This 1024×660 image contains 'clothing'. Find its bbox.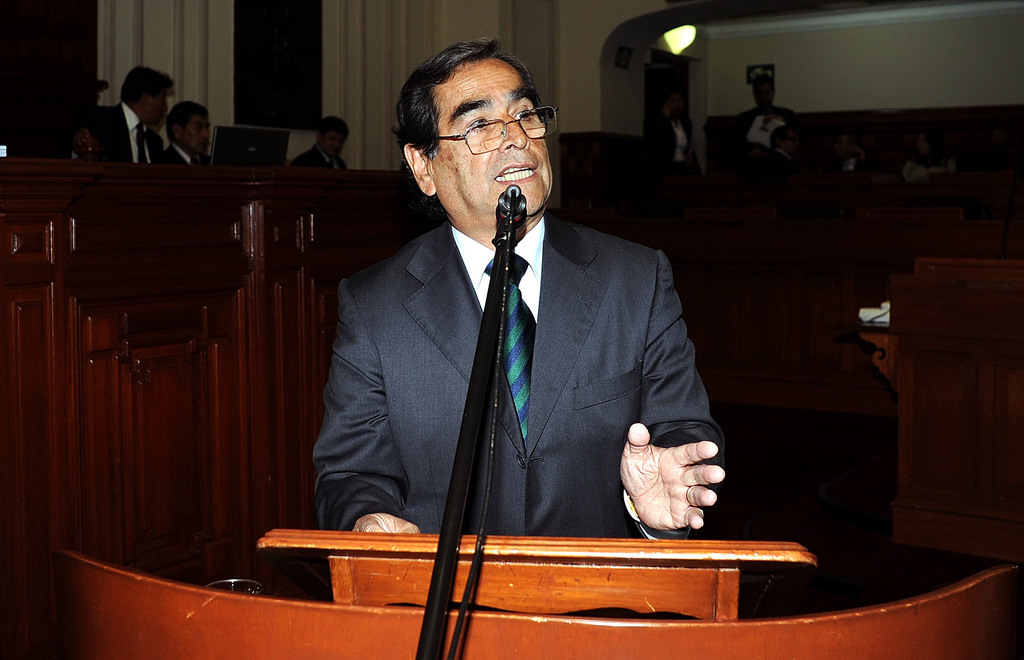
select_region(653, 118, 699, 172).
